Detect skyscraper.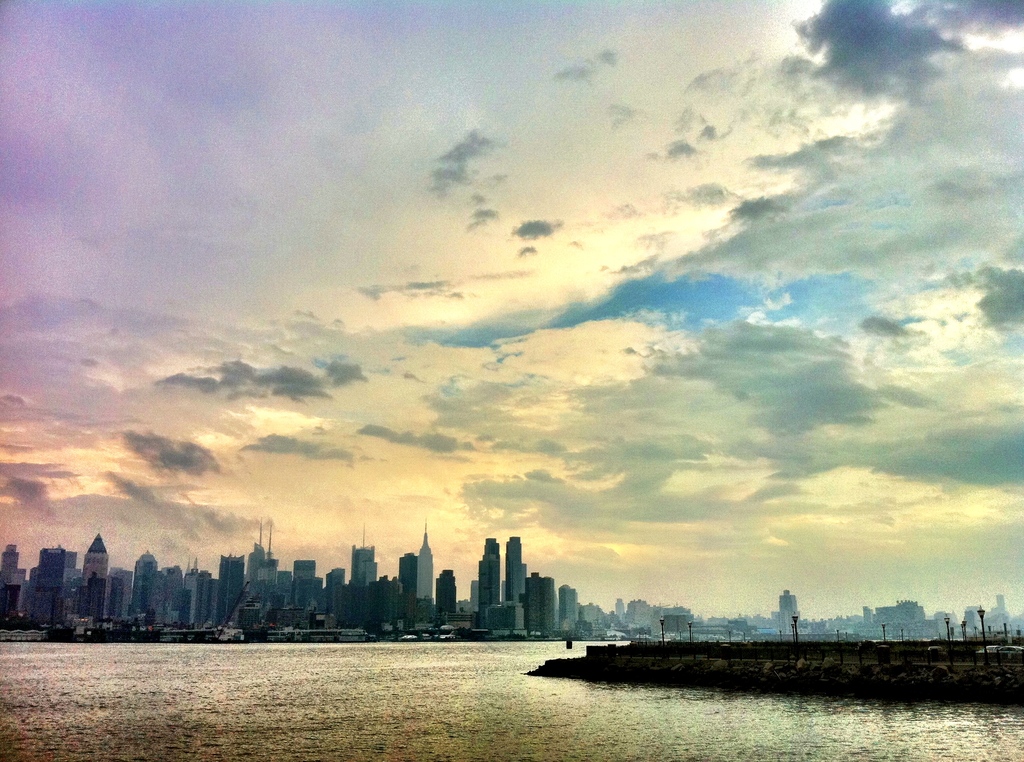
Detected at <bbox>79, 530, 106, 627</bbox>.
